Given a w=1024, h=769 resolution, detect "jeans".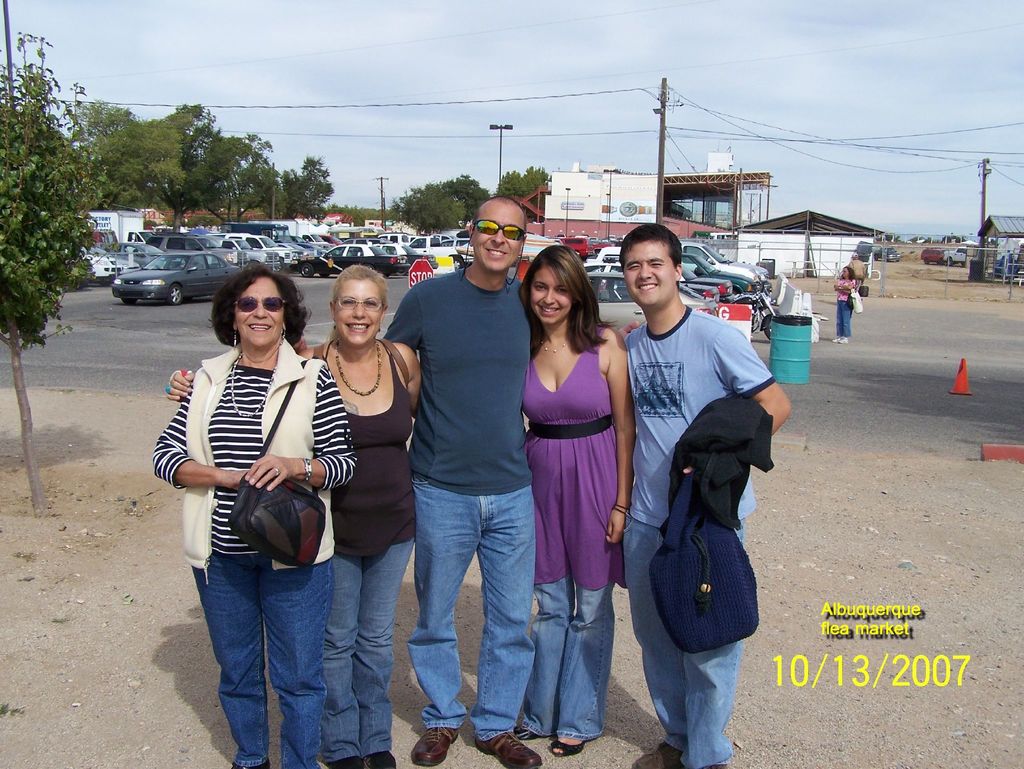
[325,531,414,756].
